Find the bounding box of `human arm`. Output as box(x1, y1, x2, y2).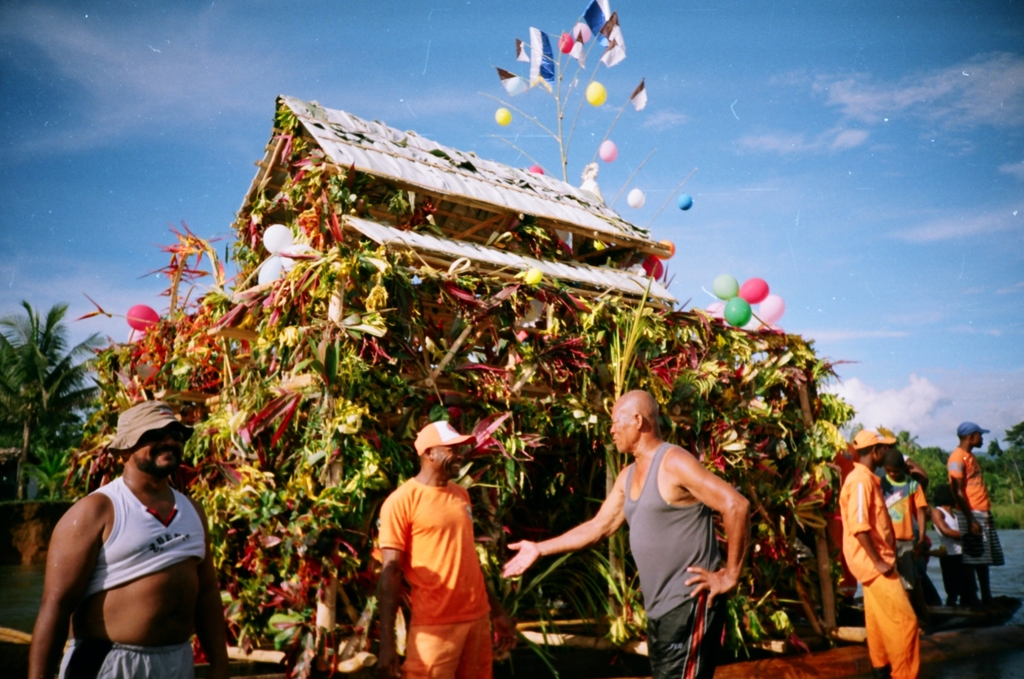
box(931, 505, 970, 543).
